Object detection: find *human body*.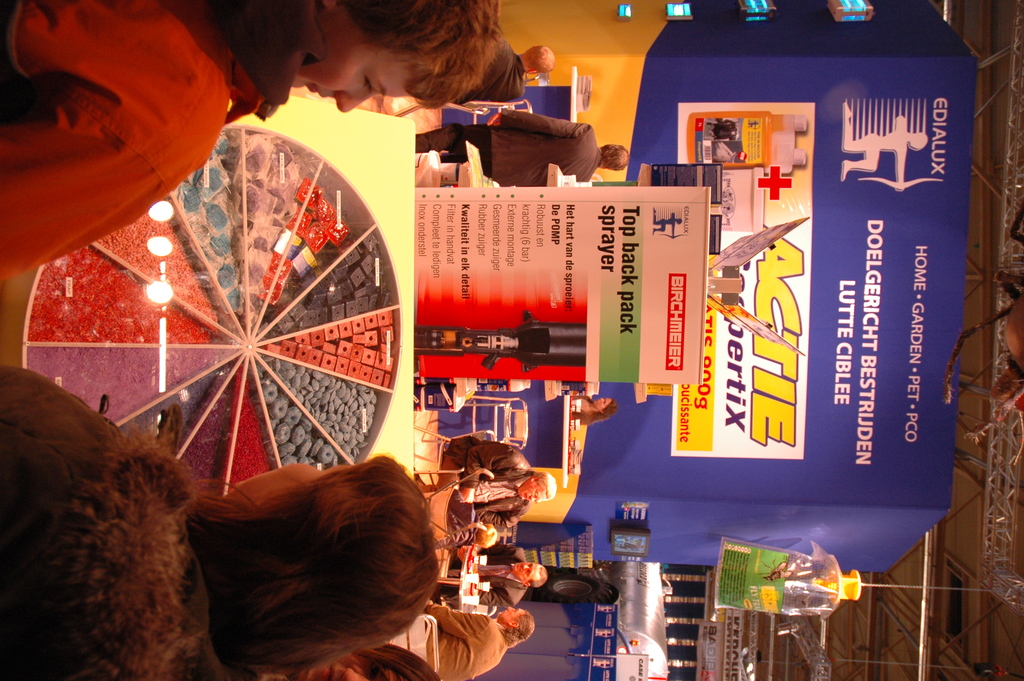
(427, 608, 533, 680).
